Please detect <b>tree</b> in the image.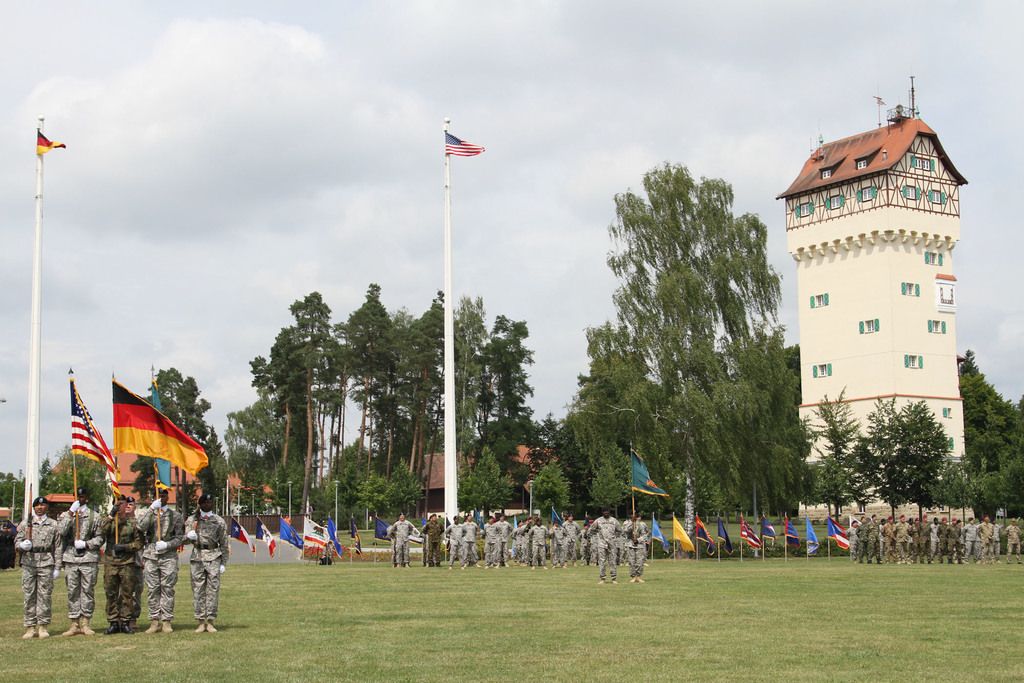
[352, 464, 390, 529].
